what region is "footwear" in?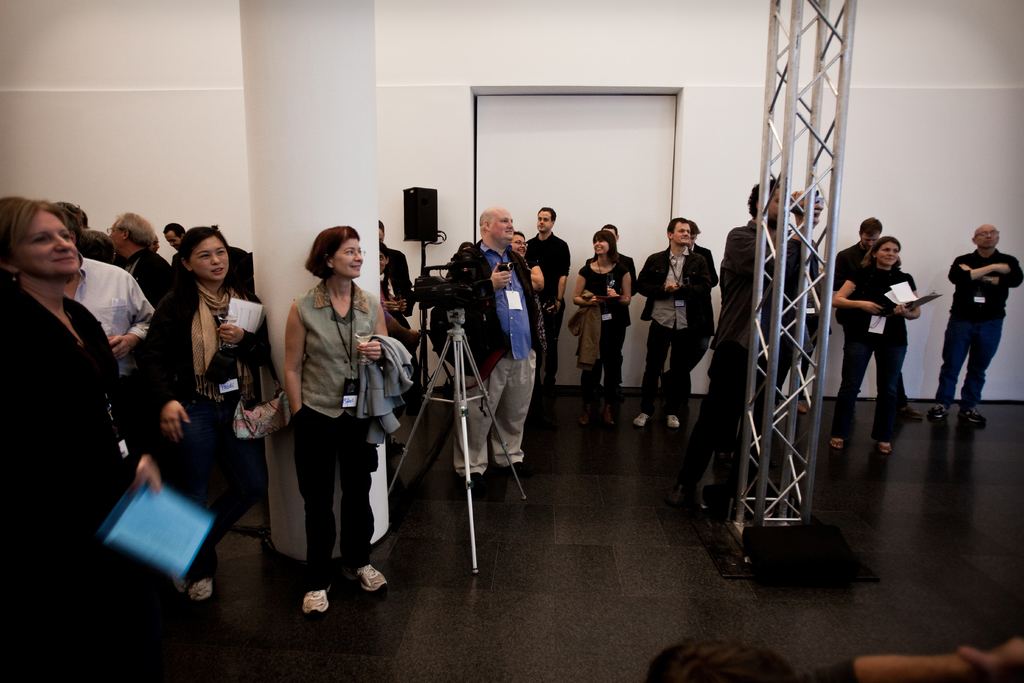
crop(630, 418, 647, 427).
